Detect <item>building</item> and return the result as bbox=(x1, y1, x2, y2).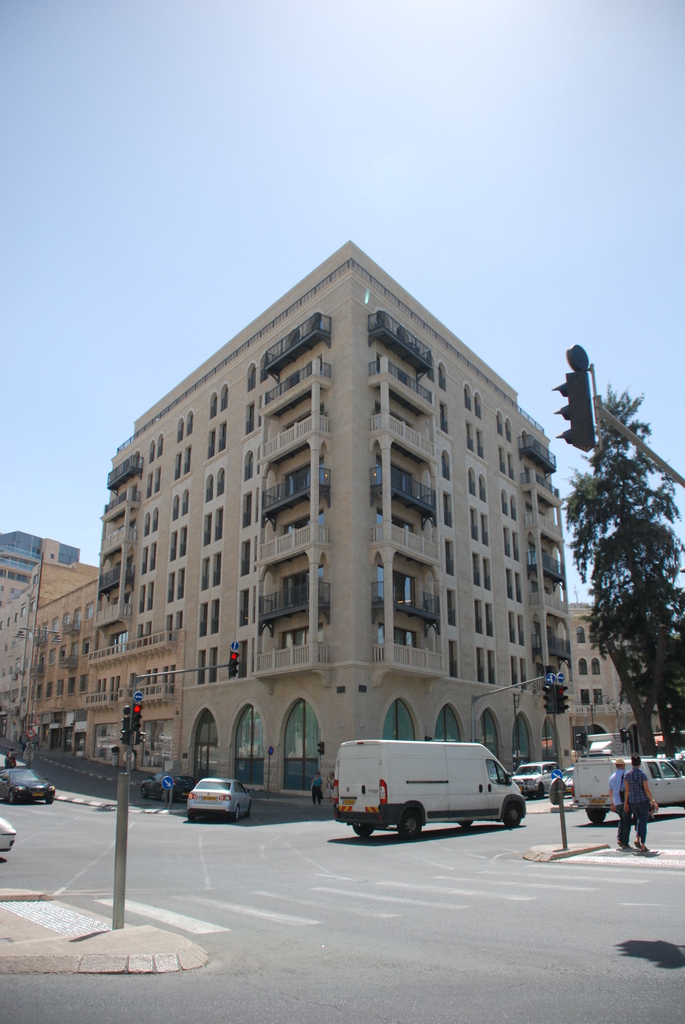
bbox=(102, 241, 558, 799).
